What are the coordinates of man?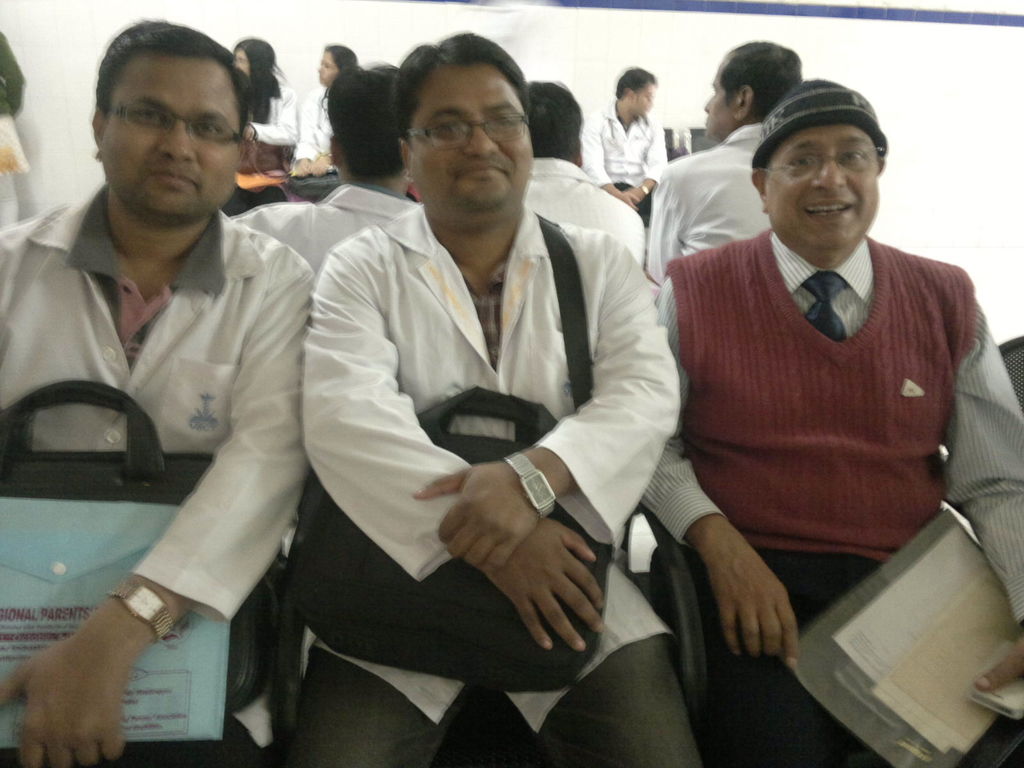
box=[0, 8, 318, 767].
